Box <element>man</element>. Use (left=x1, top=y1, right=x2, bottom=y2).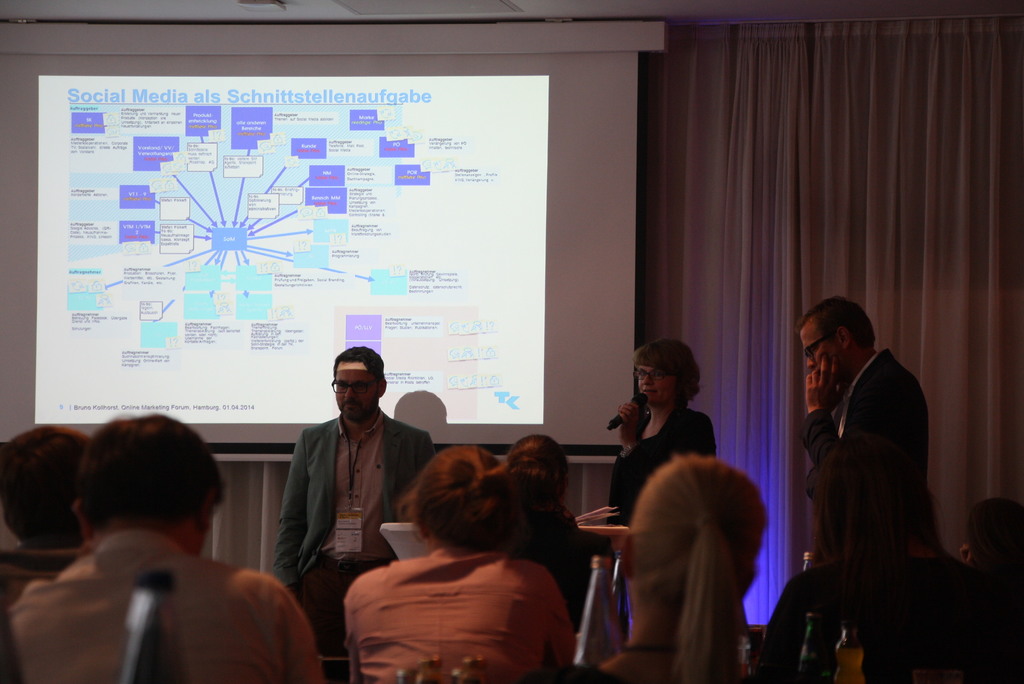
(left=270, top=346, right=426, bottom=608).
